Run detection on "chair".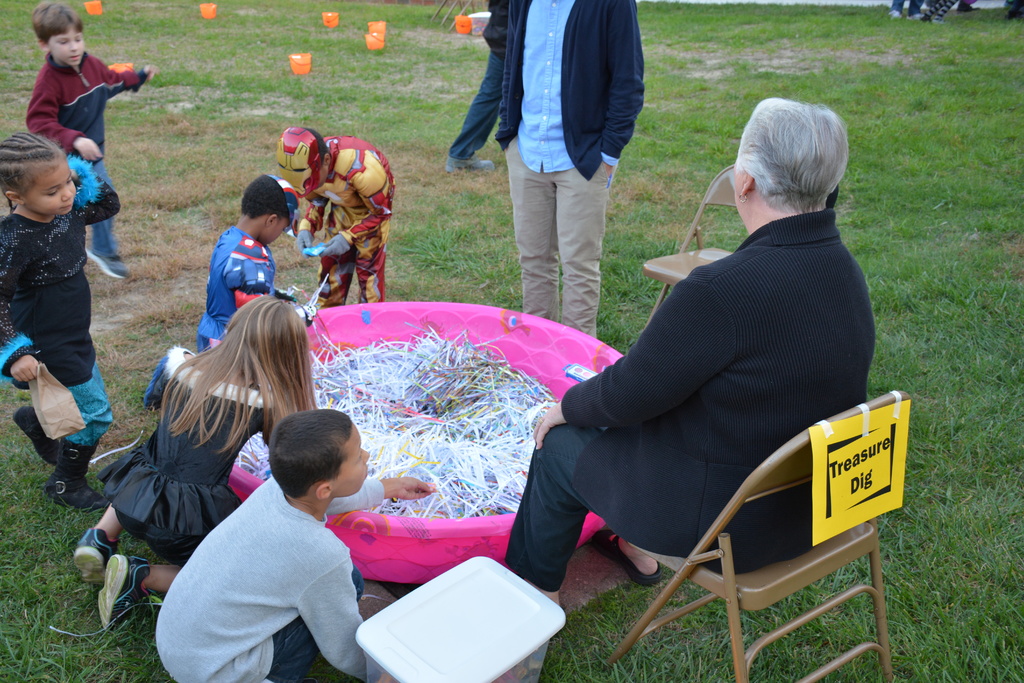
Result: (568, 324, 900, 679).
